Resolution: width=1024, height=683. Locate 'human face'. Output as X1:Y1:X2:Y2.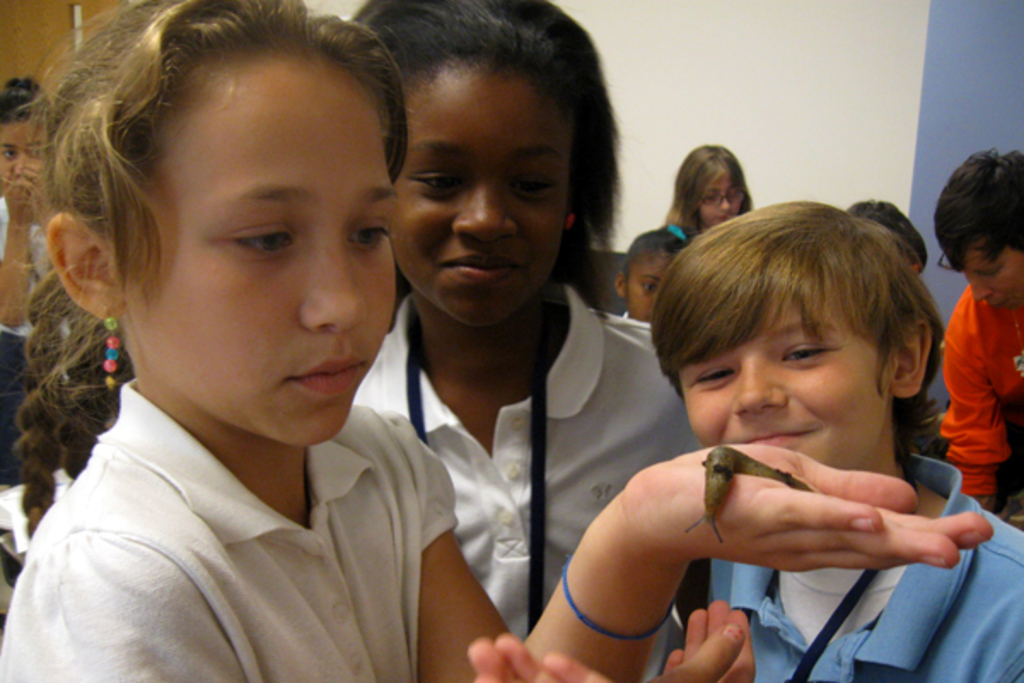
963:237:1022:316.
